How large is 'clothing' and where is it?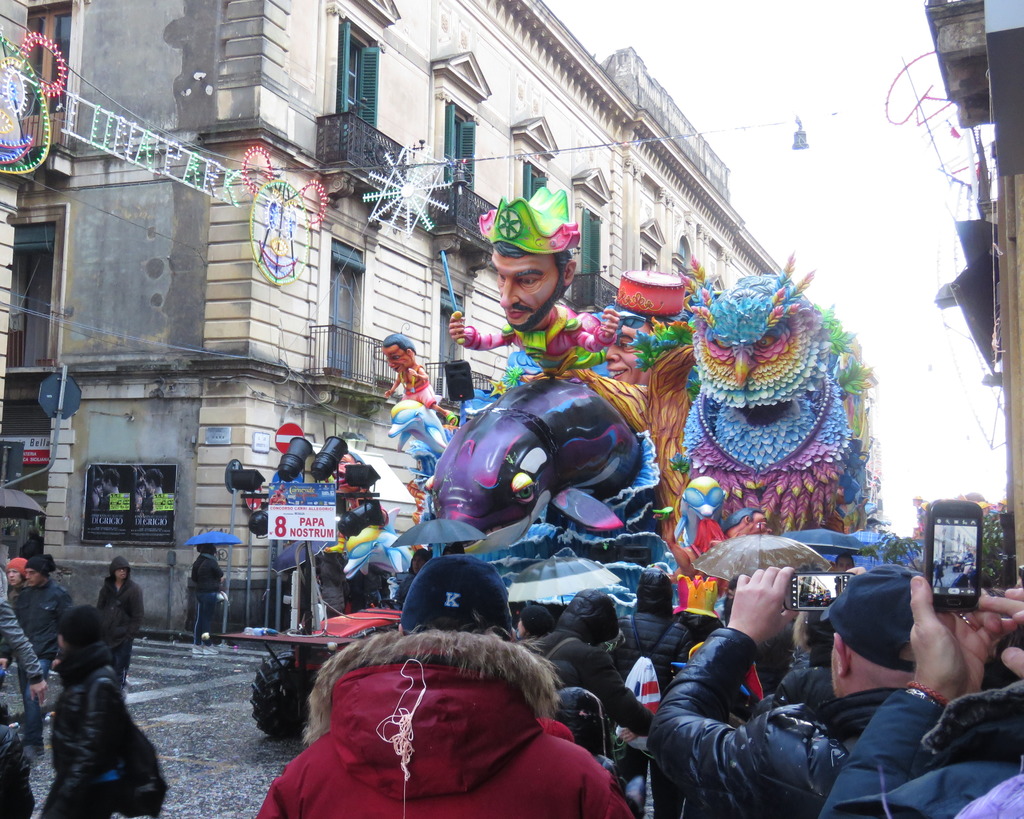
Bounding box: (x1=397, y1=573, x2=411, y2=607).
